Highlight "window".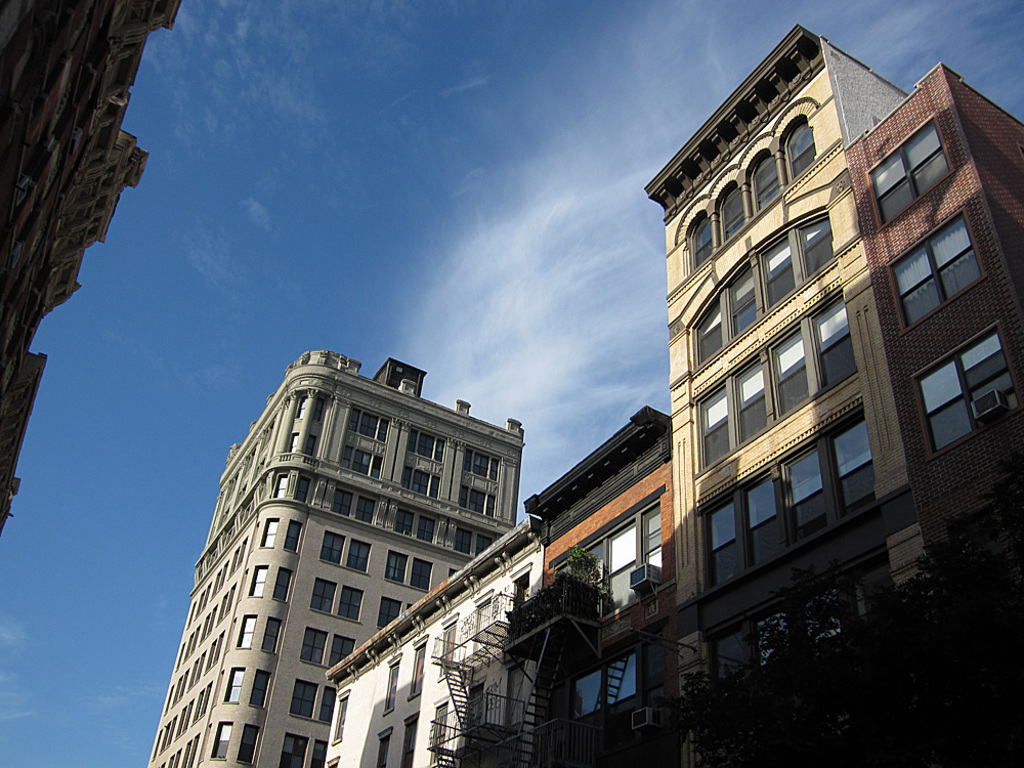
Highlighted region: (334, 585, 366, 624).
